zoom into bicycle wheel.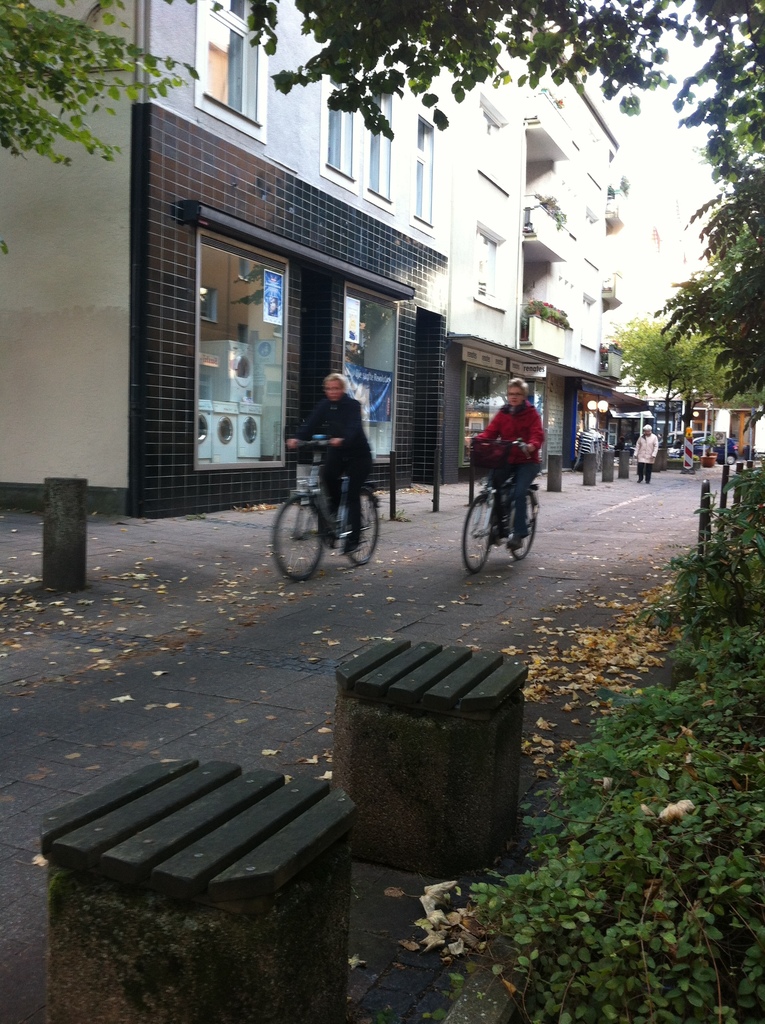
Zoom target: Rect(460, 486, 497, 586).
